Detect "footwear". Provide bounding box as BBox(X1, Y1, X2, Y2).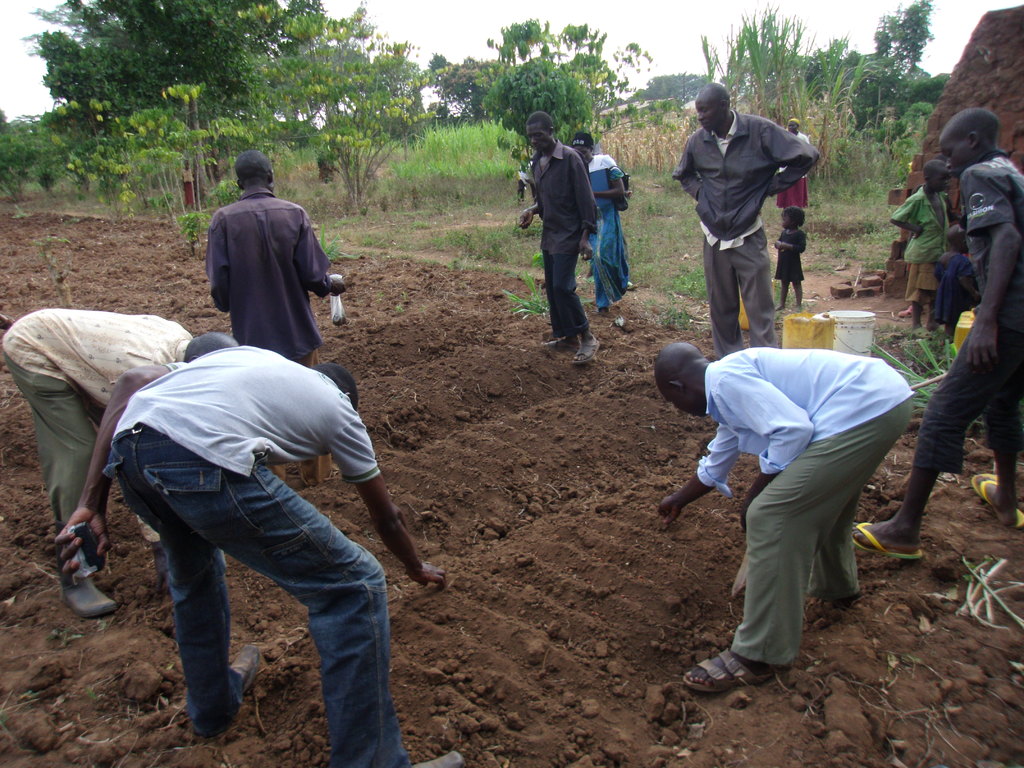
BBox(678, 651, 770, 696).
